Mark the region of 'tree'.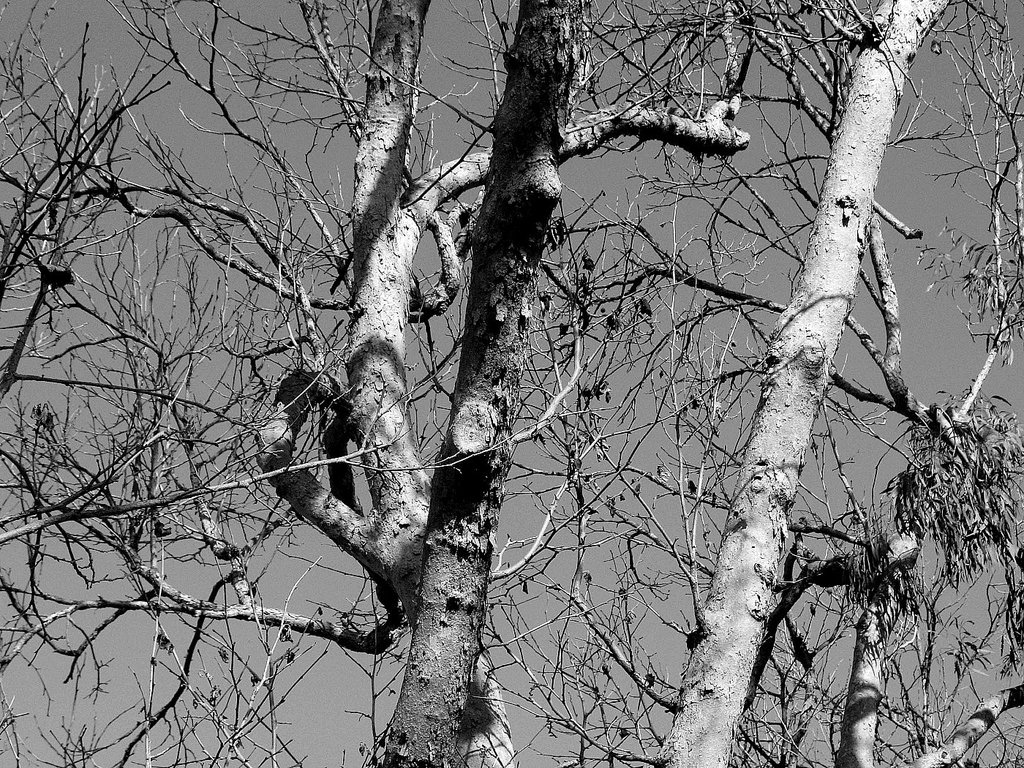
Region: [left=227, top=170, right=570, bottom=732].
